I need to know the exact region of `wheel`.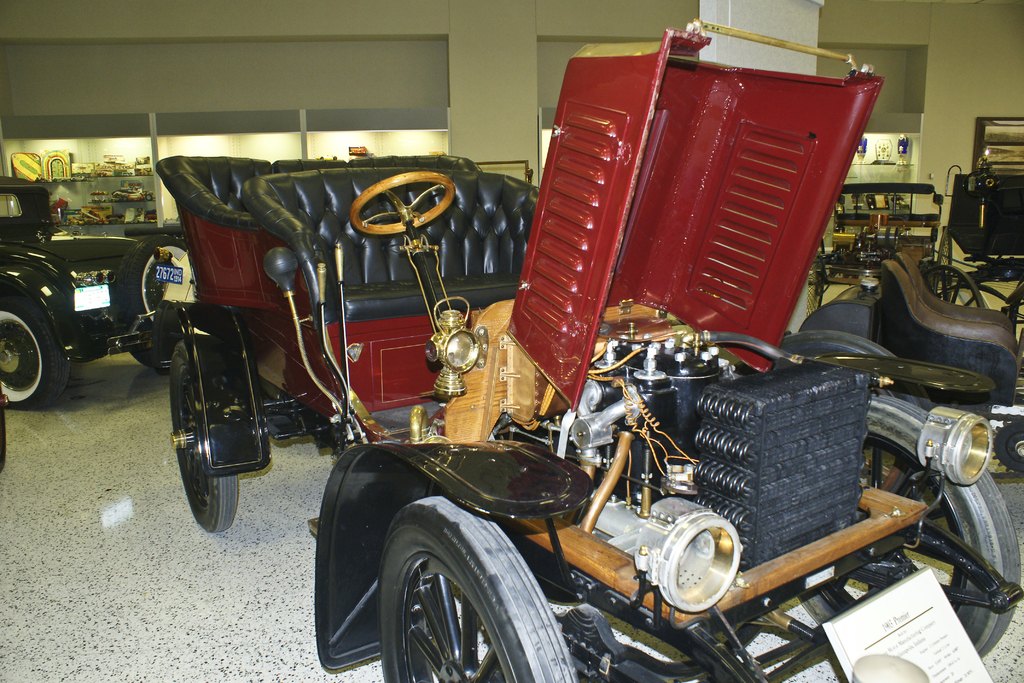
Region: left=922, top=263, right=988, bottom=308.
